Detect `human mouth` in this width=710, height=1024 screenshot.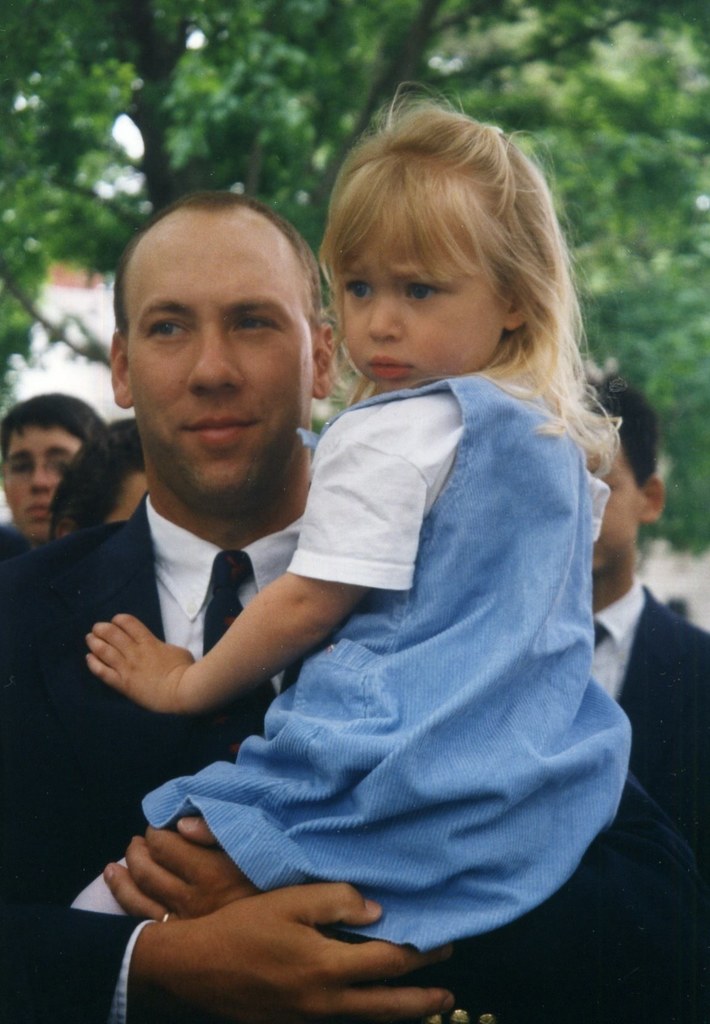
Detection: <bbox>364, 356, 414, 380</bbox>.
